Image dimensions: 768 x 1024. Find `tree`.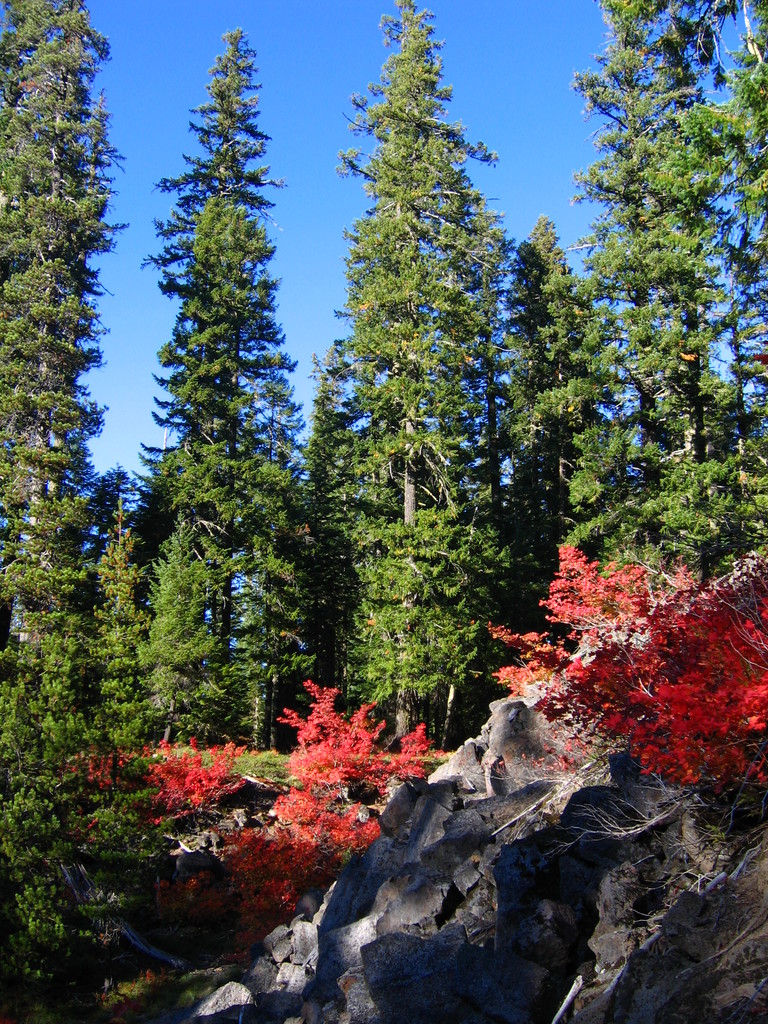
<bbox>0, 3, 129, 711</bbox>.
